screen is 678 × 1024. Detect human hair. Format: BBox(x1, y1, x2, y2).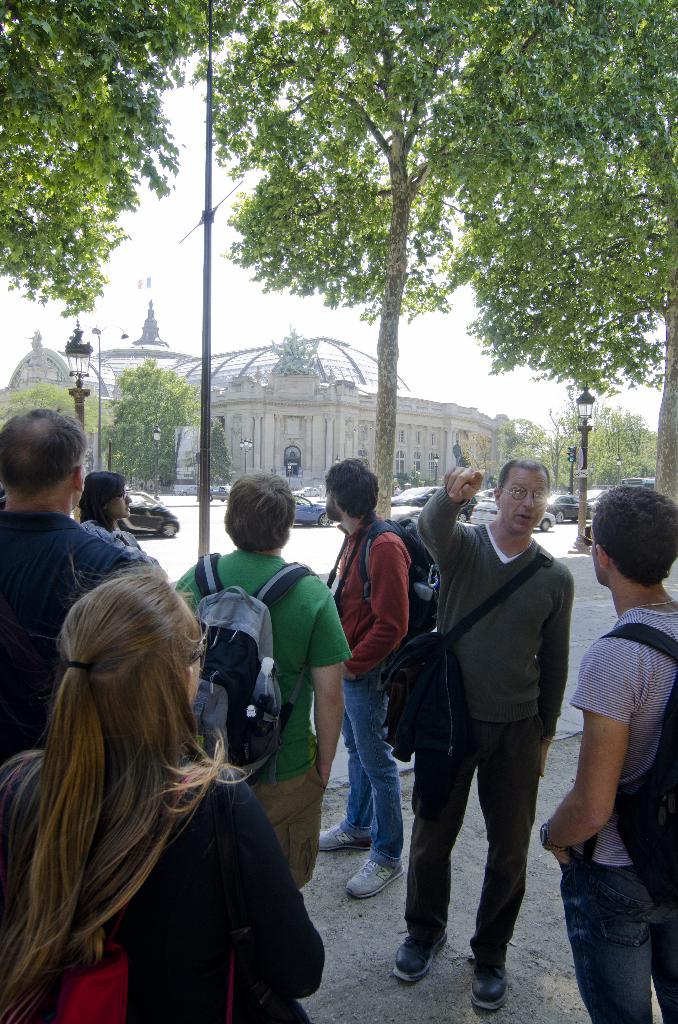
BBox(327, 458, 383, 524).
